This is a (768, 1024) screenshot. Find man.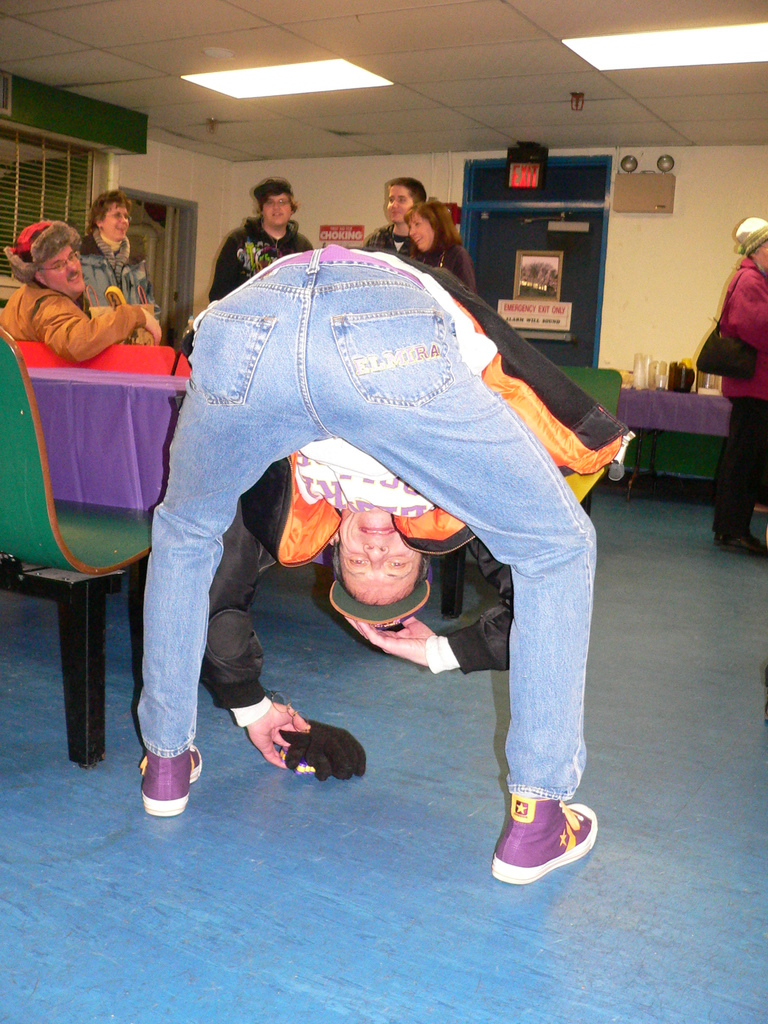
Bounding box: 60,195,180,344.
